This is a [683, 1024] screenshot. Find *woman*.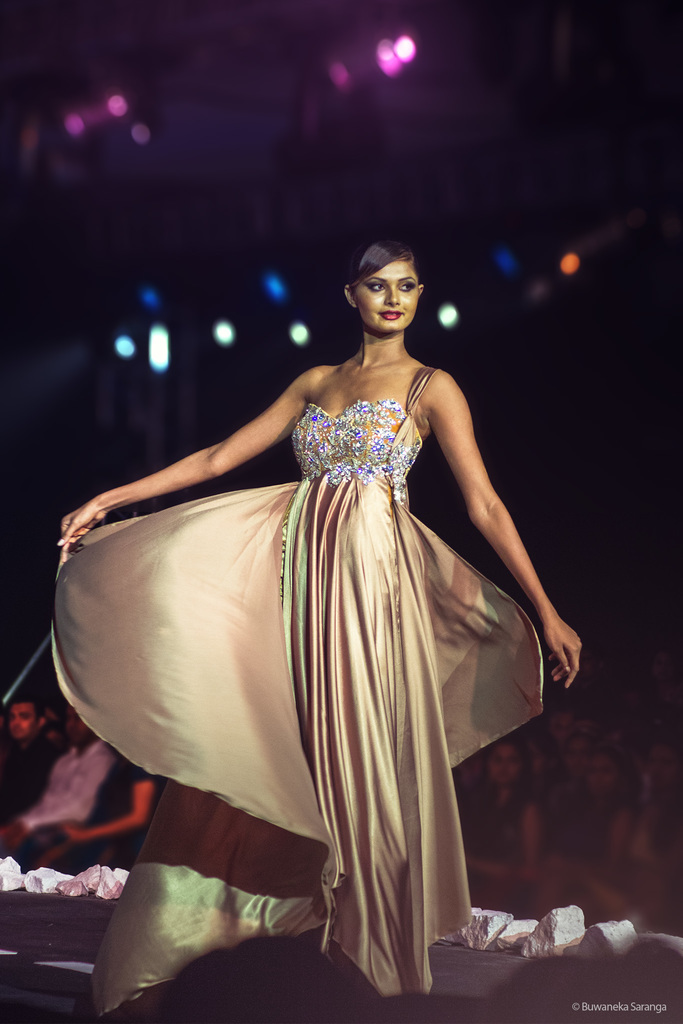
Bounding box: <region>464, 737, 553, 901</region>.
